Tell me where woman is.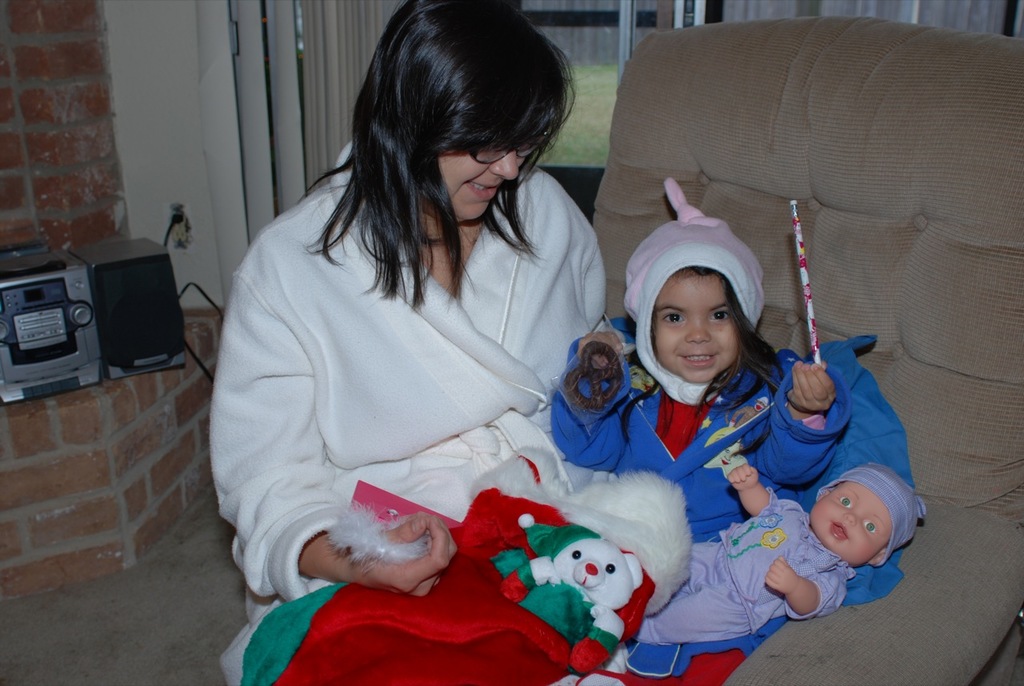
woman is at box(221, 19, 686, 663).
